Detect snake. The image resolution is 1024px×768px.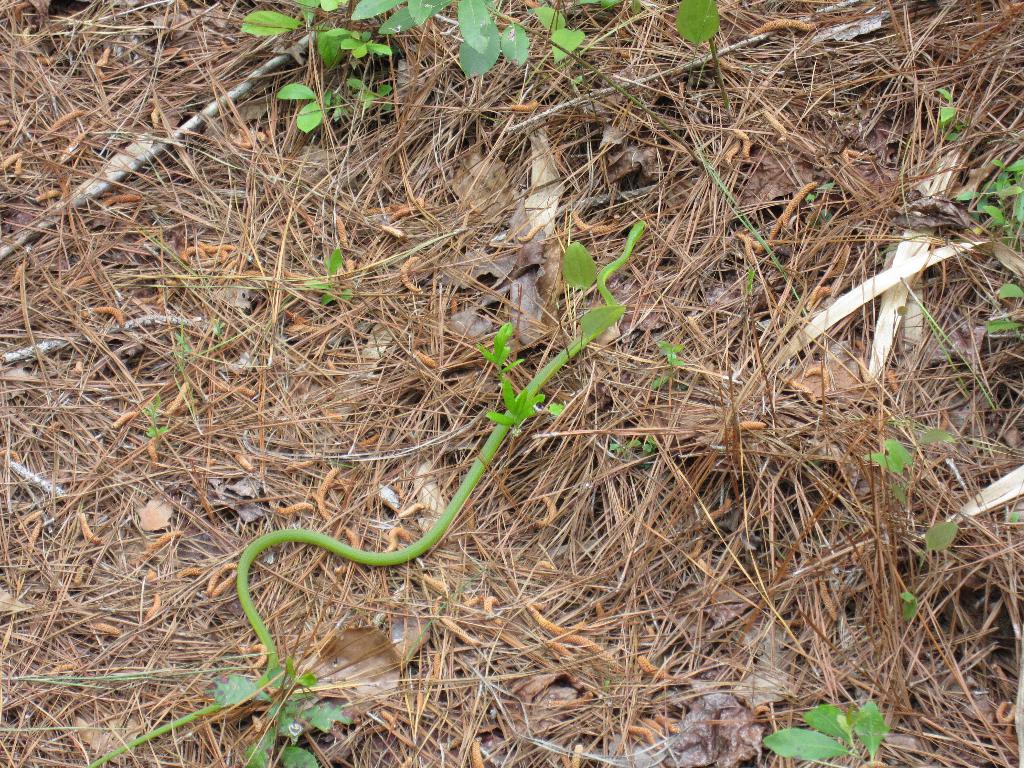
bbox=(106, 219, 644, 761).
